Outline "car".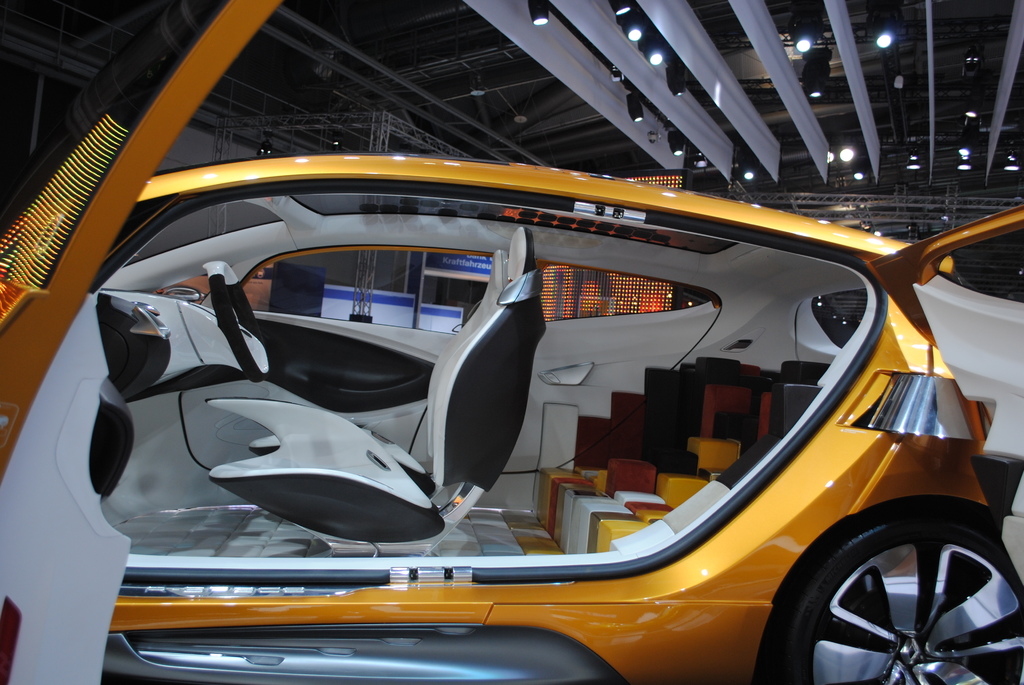
Outline: [left=0, top=0, right=1023, bottom=684].
